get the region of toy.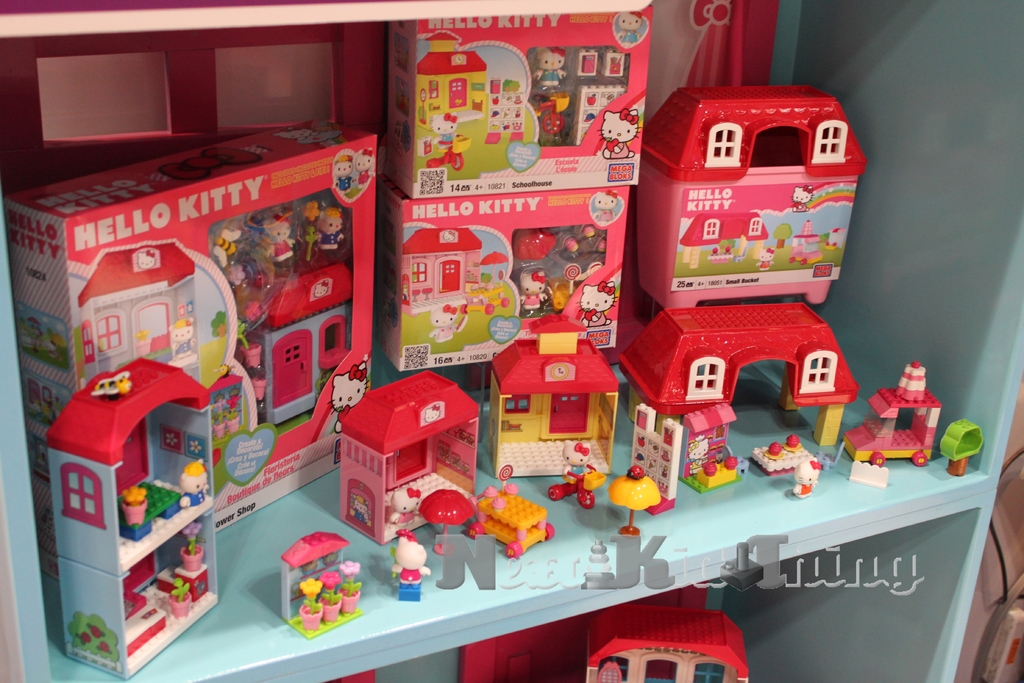
938/417/984/477.
